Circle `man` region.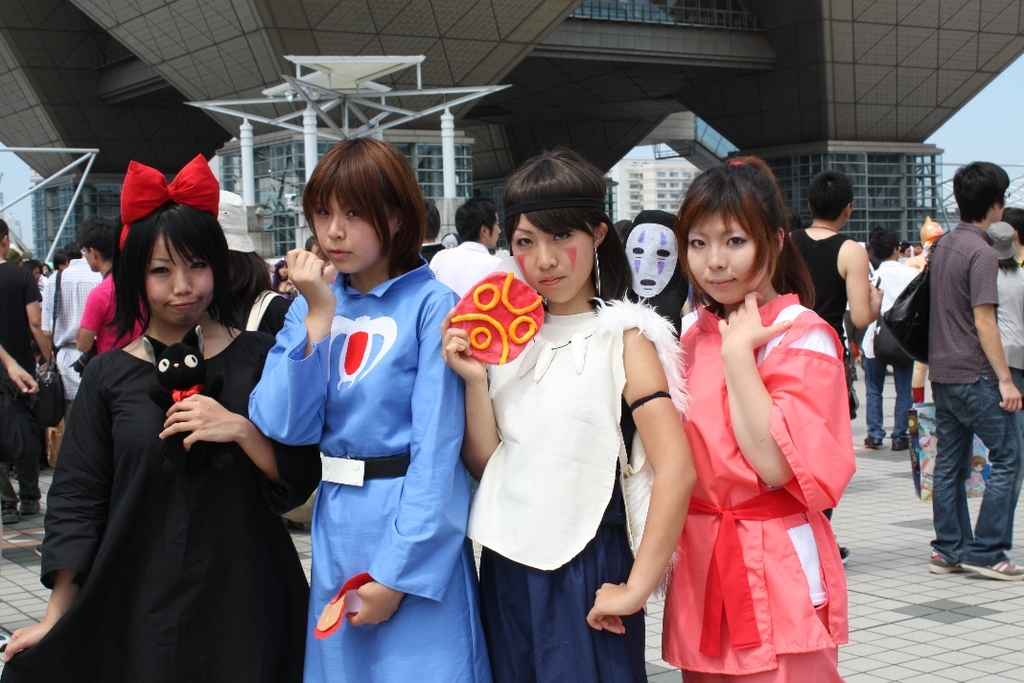
Region: {"left": 851, "top": 229, "right": 928, "bottom": 443}.
